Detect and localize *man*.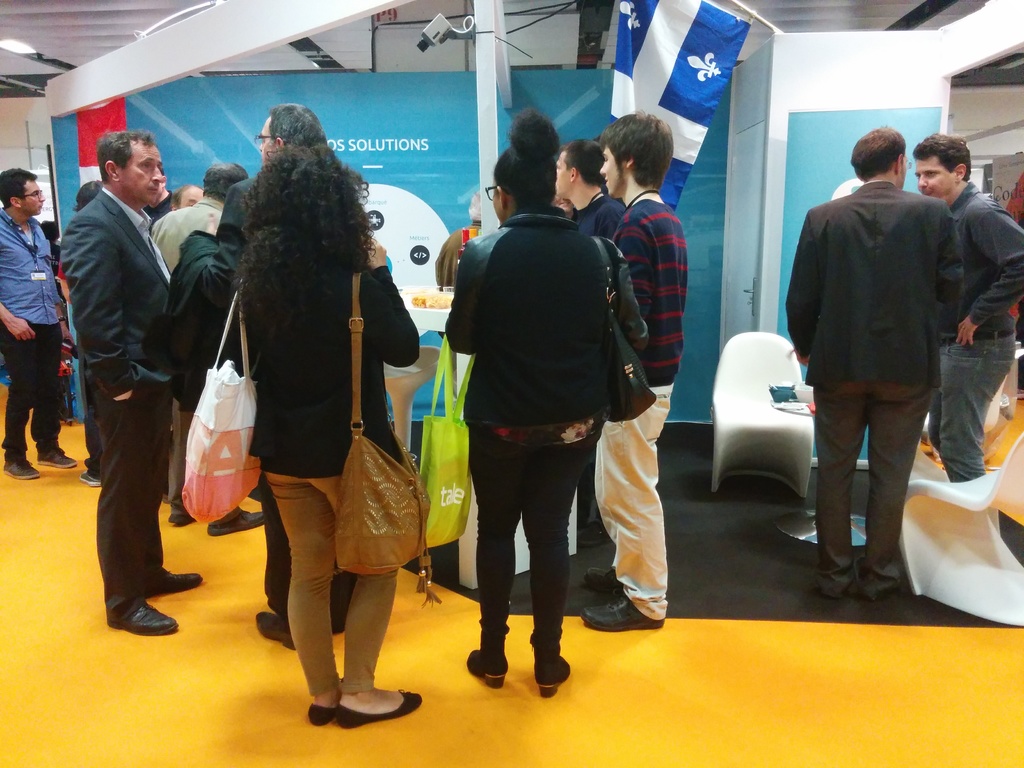
Localized at Rect(0, 165, 77, 488).
